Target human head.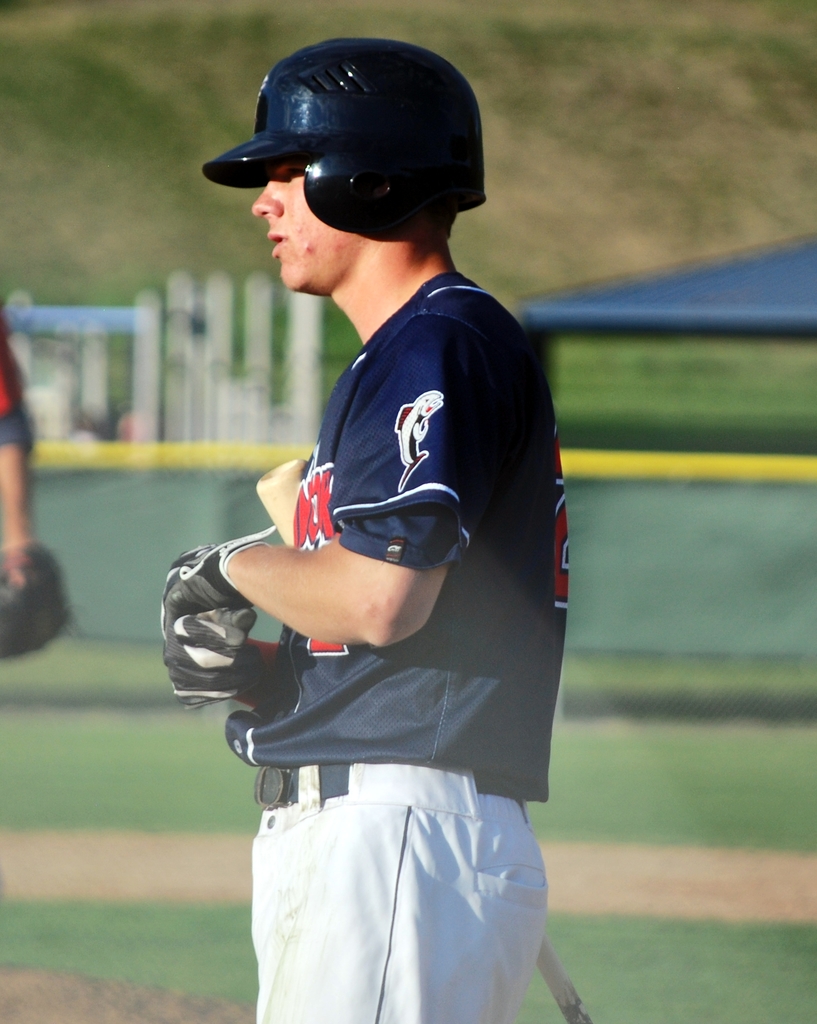
Target region: BBox(202, 31, 496, 342).
